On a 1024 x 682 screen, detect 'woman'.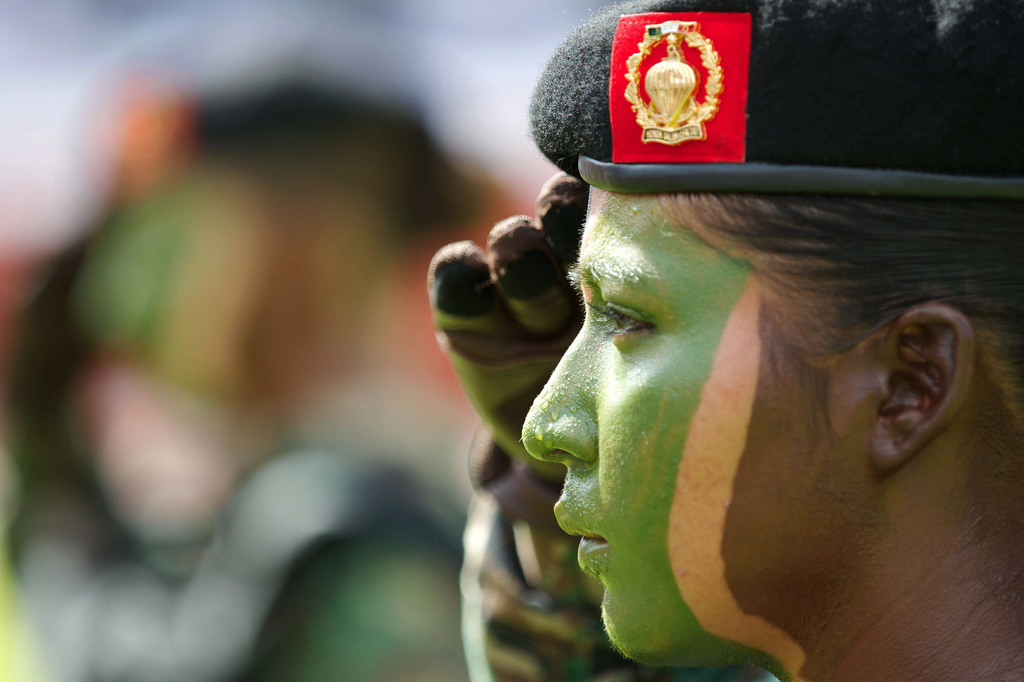
[392, 40, 1023, 681].
